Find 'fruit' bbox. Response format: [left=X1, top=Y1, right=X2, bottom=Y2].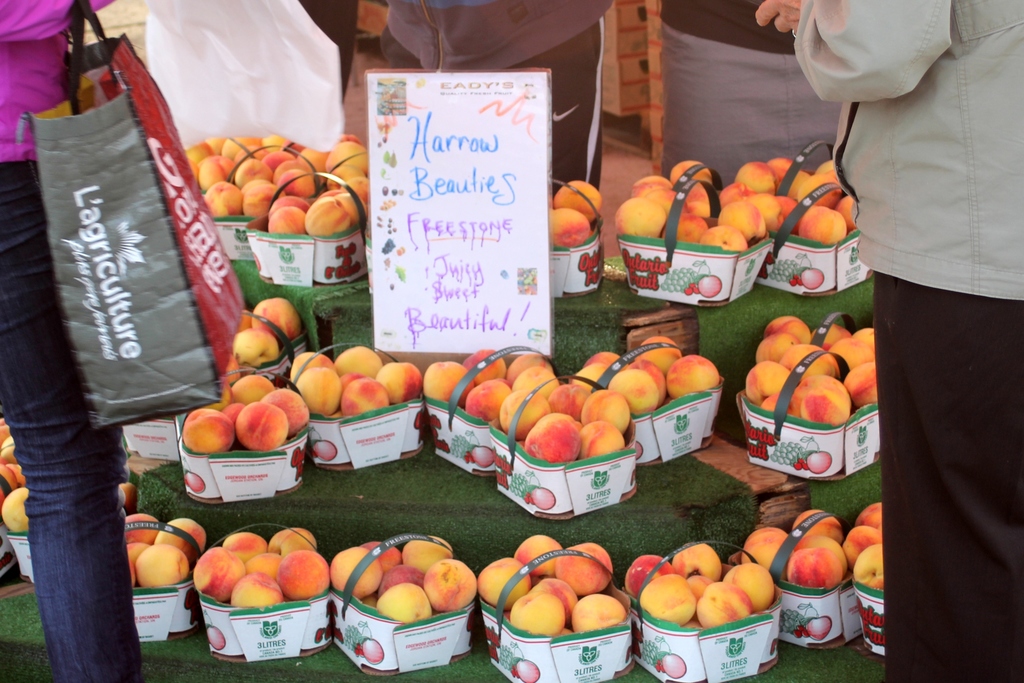
[left=0, top=412, right=30, bottom=556].
